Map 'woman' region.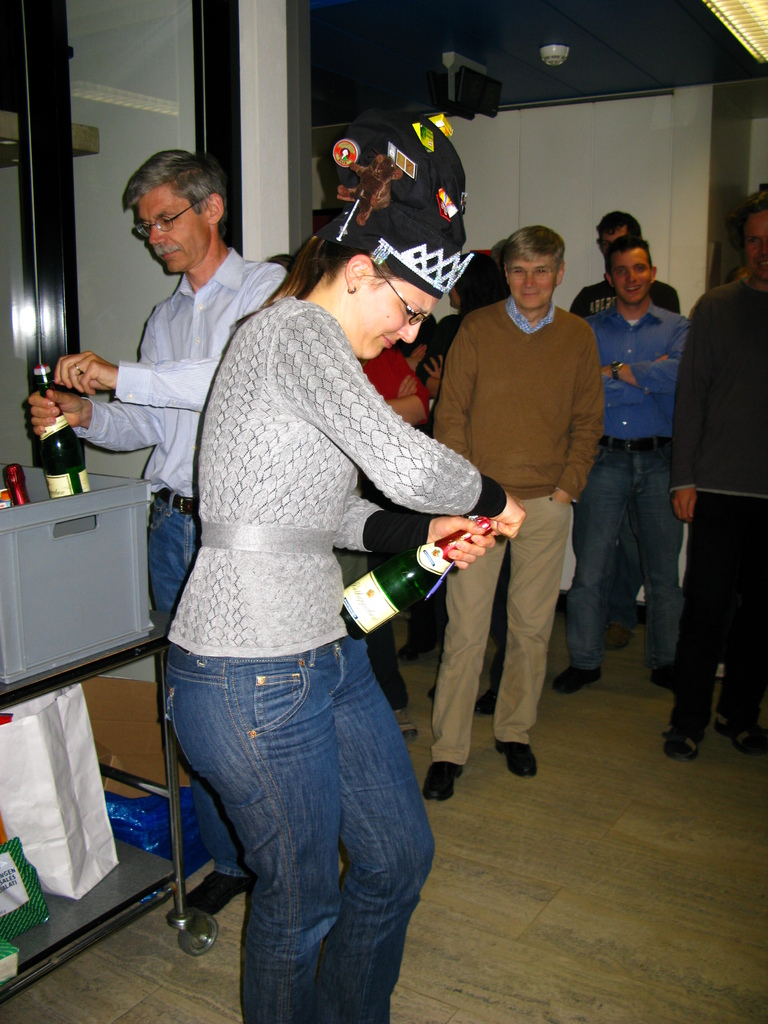
Mapped to crop(154, 143, 482, 1023).
